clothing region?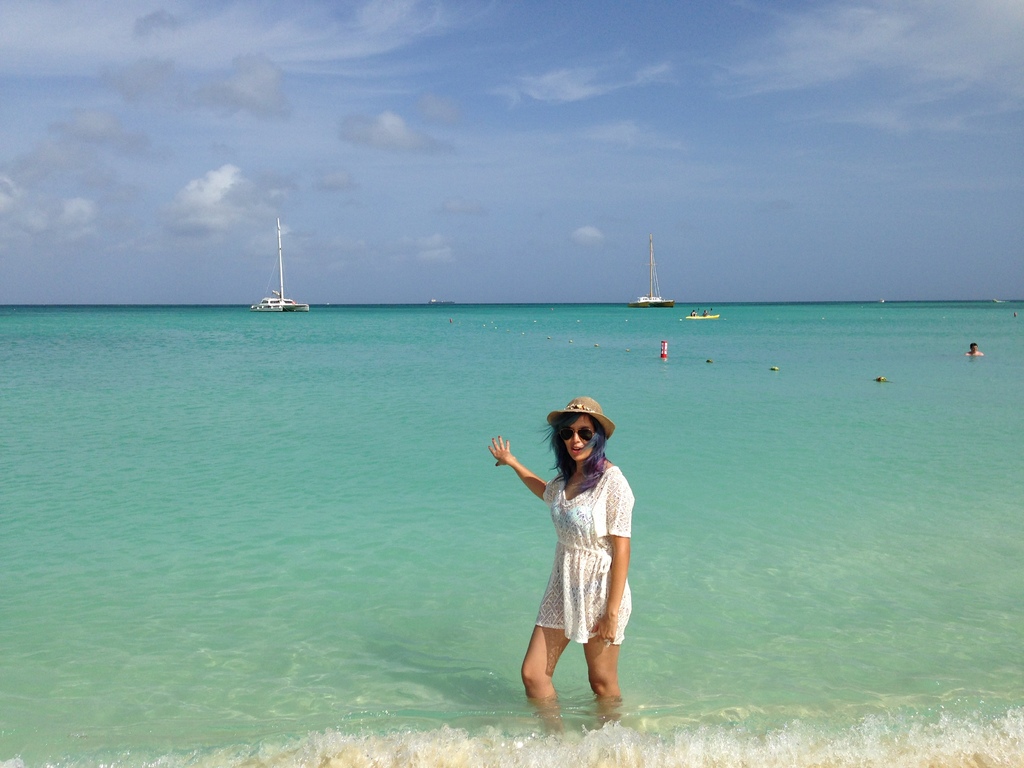
[x1=537, y1=463, x2=632, y2=646]
